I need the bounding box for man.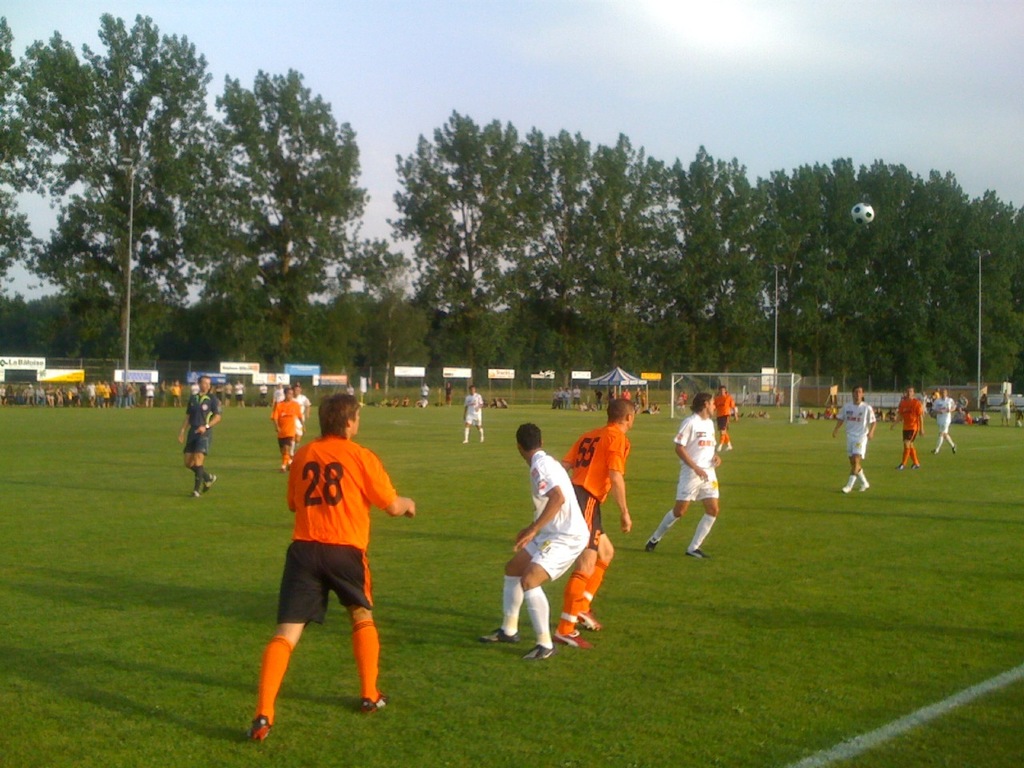
Here it is: 645 394 722 558.
